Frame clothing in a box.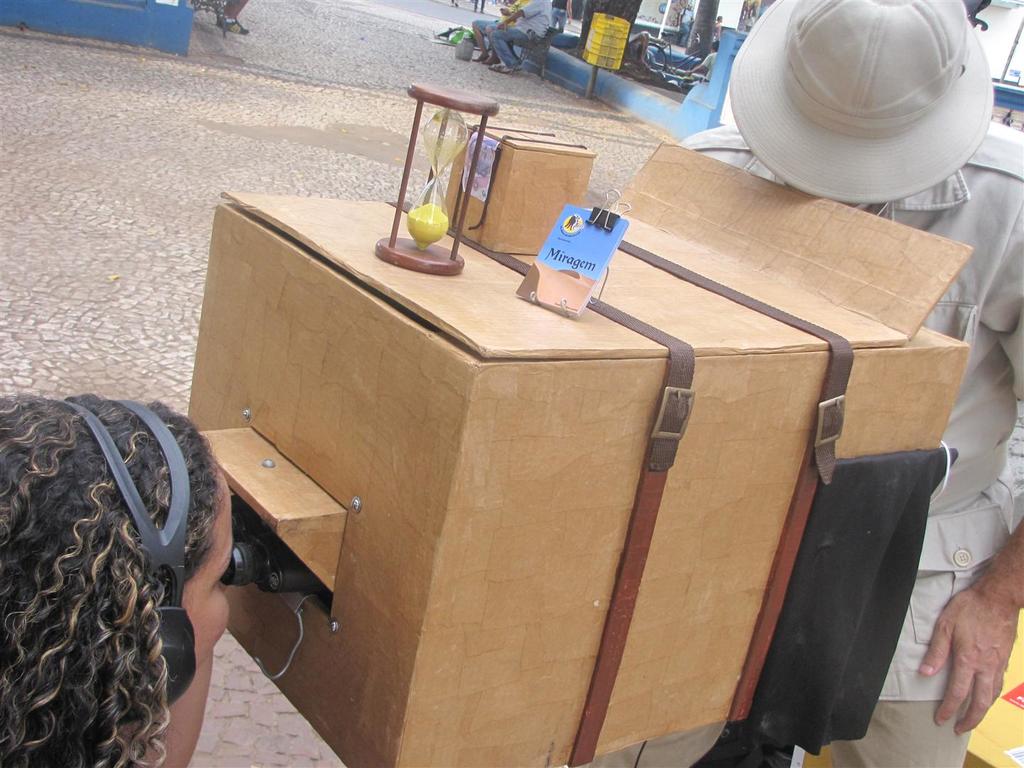
x1=678, y1=126, x2=1023, y2=767.
